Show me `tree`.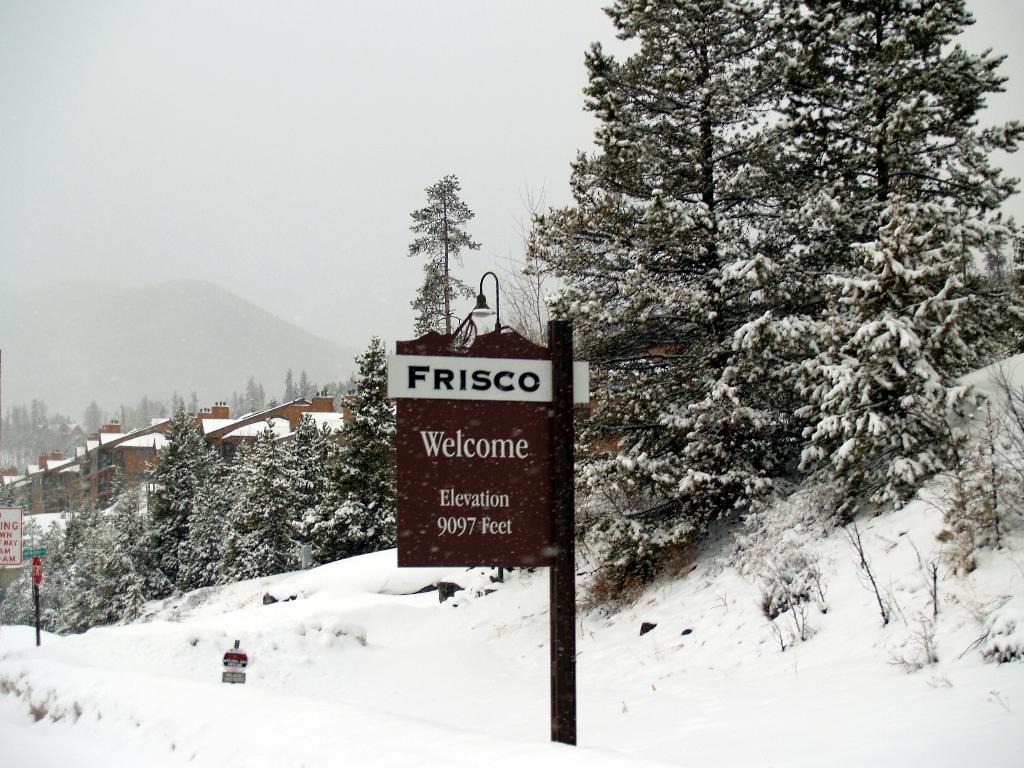
`tree` is here: detection(56, 506, 87, 578).
